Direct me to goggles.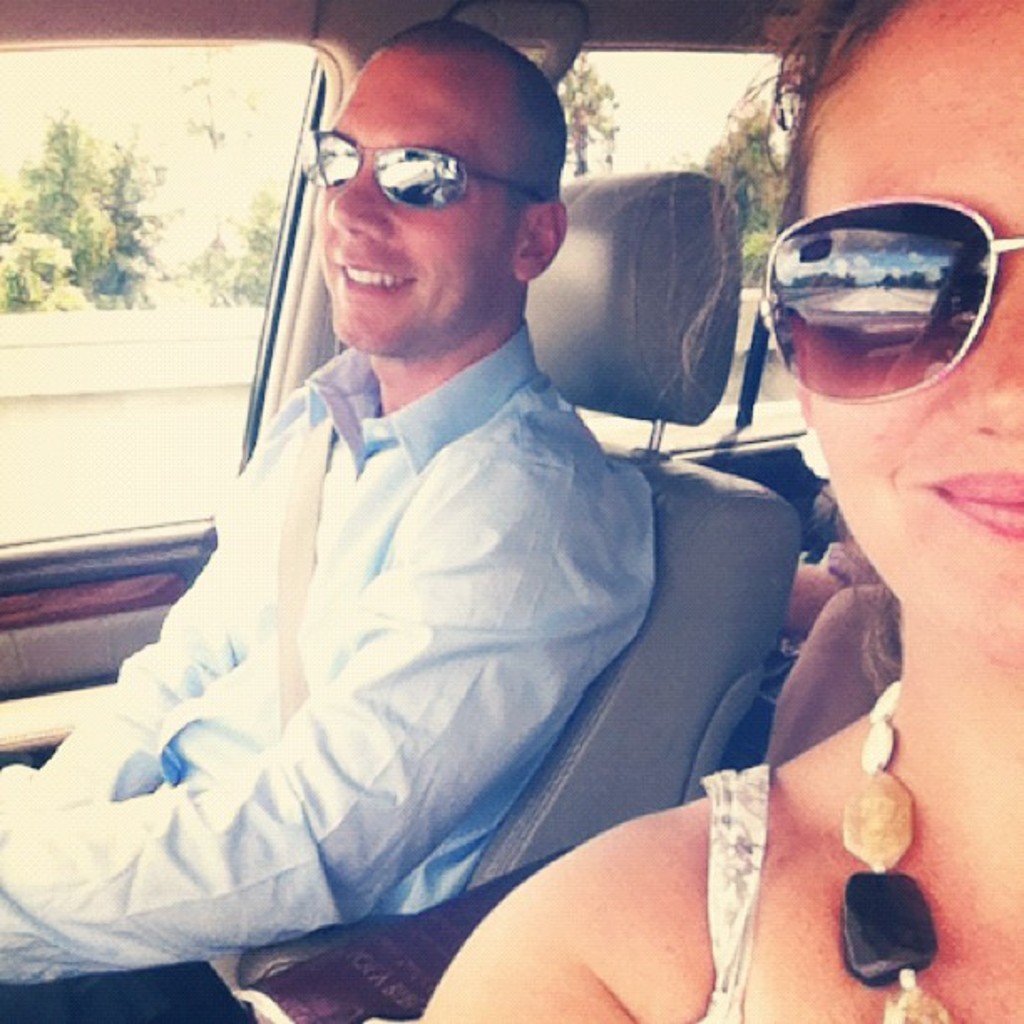
Direction: [left=294, top=122, right=550, bottom=201].
